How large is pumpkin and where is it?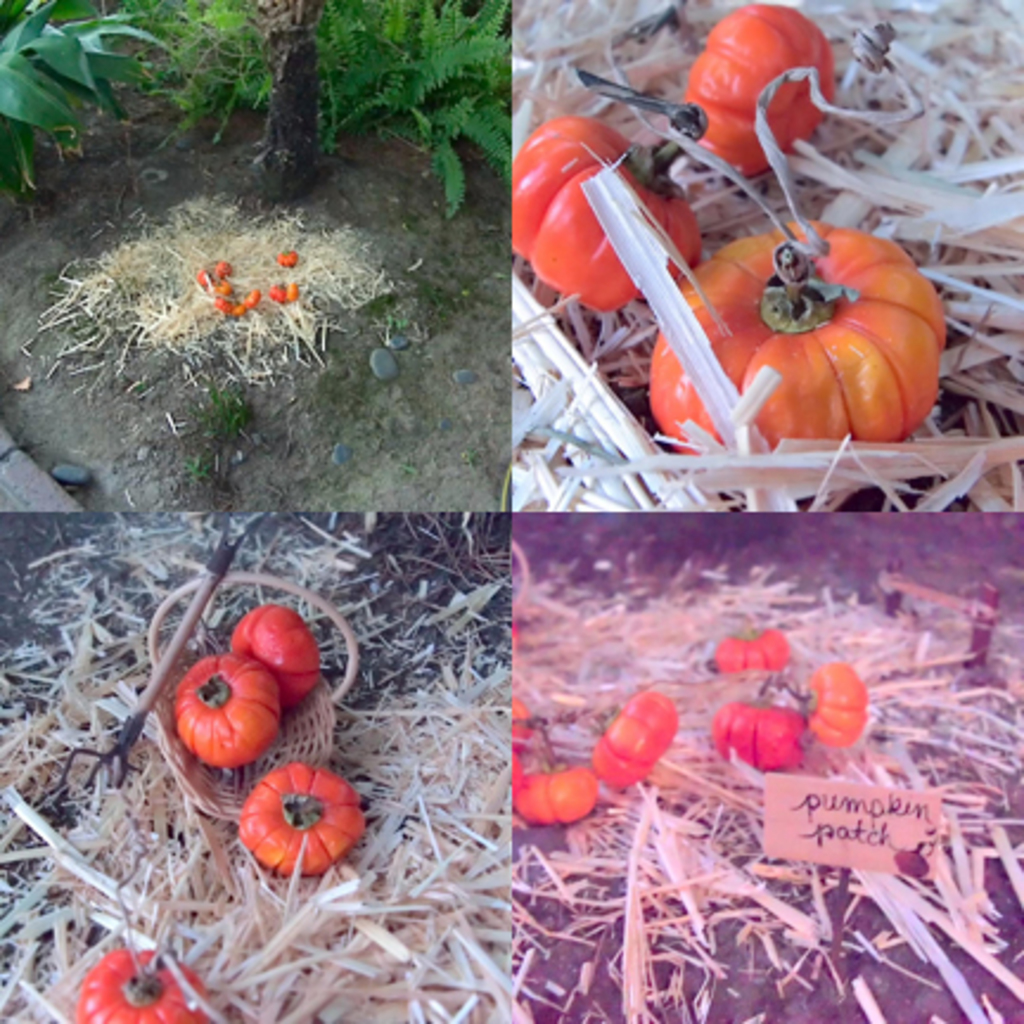
Bounding box: [left=590, top=687, right=680, bottom=796].
